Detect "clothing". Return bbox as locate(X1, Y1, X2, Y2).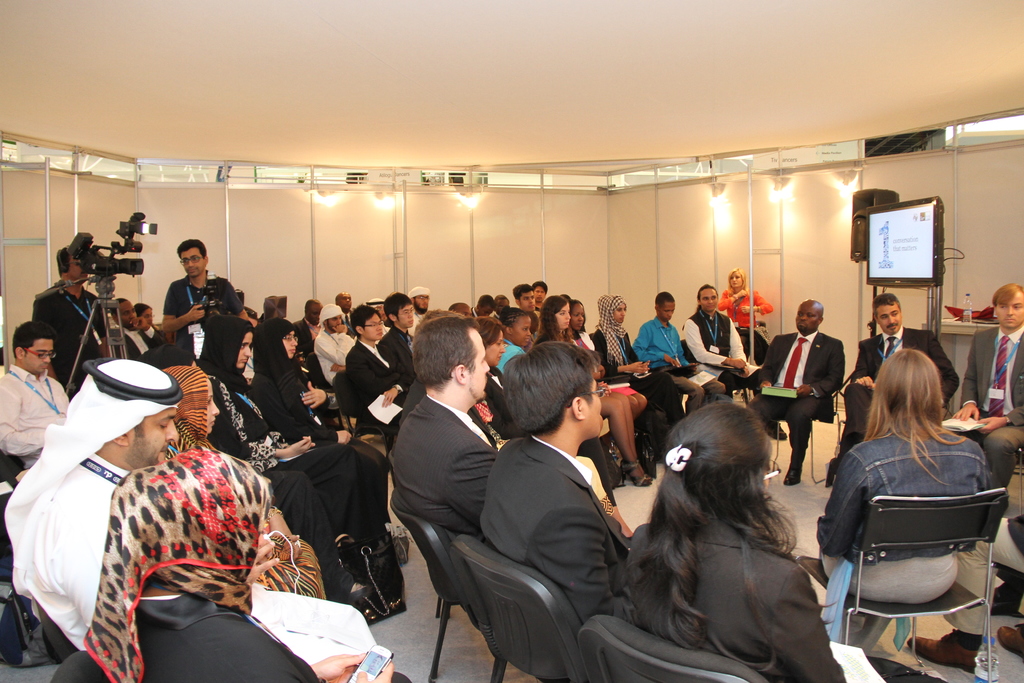
locate(847, 325, 961, 436).
